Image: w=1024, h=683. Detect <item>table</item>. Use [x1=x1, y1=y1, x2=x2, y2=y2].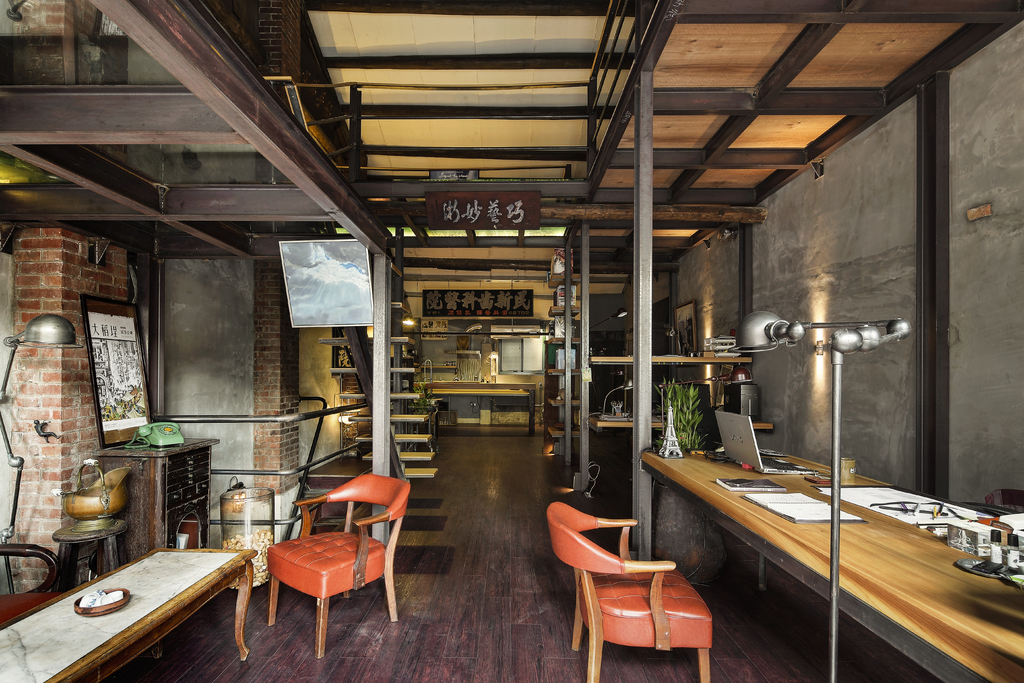
[x1=590, y1=353, x2=748, y2=436].
